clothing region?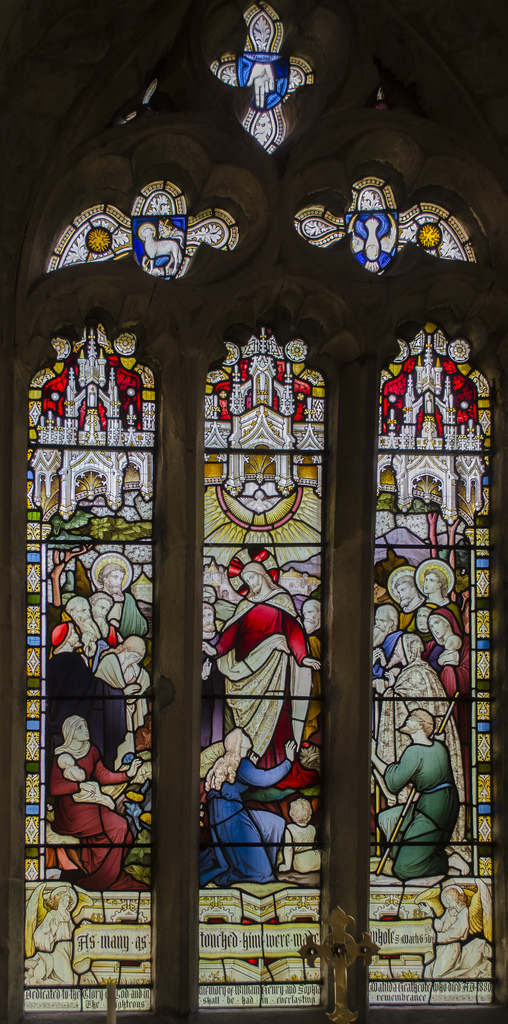
[left=94, top=652, right=152, bottom=731]
